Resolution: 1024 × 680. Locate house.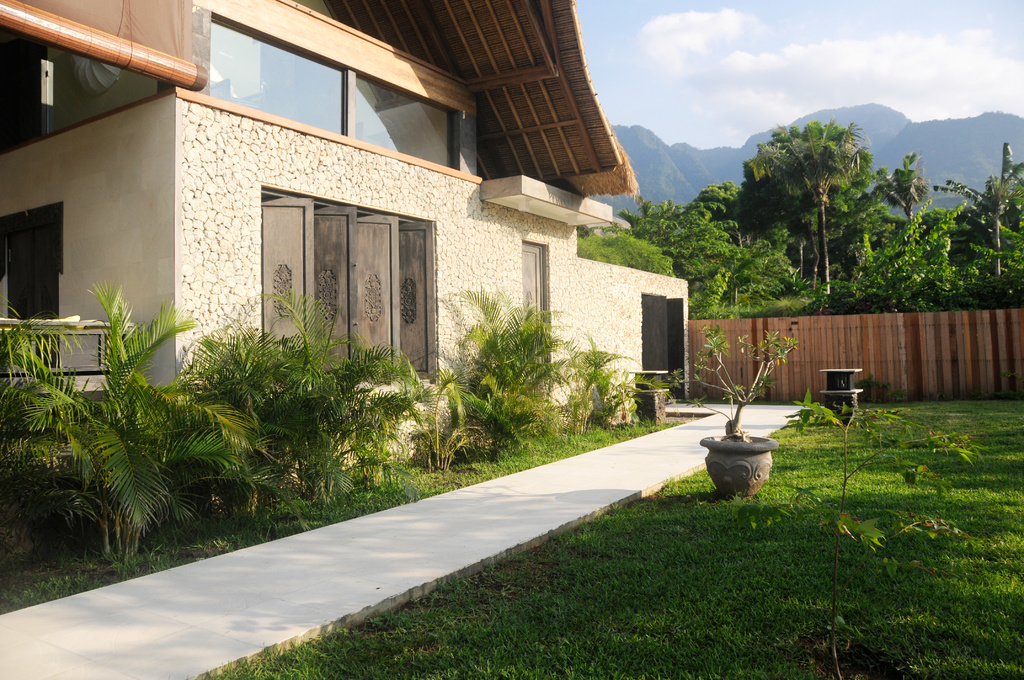
pyautogui.locateOnScreen(0, 0, 698, 476).
